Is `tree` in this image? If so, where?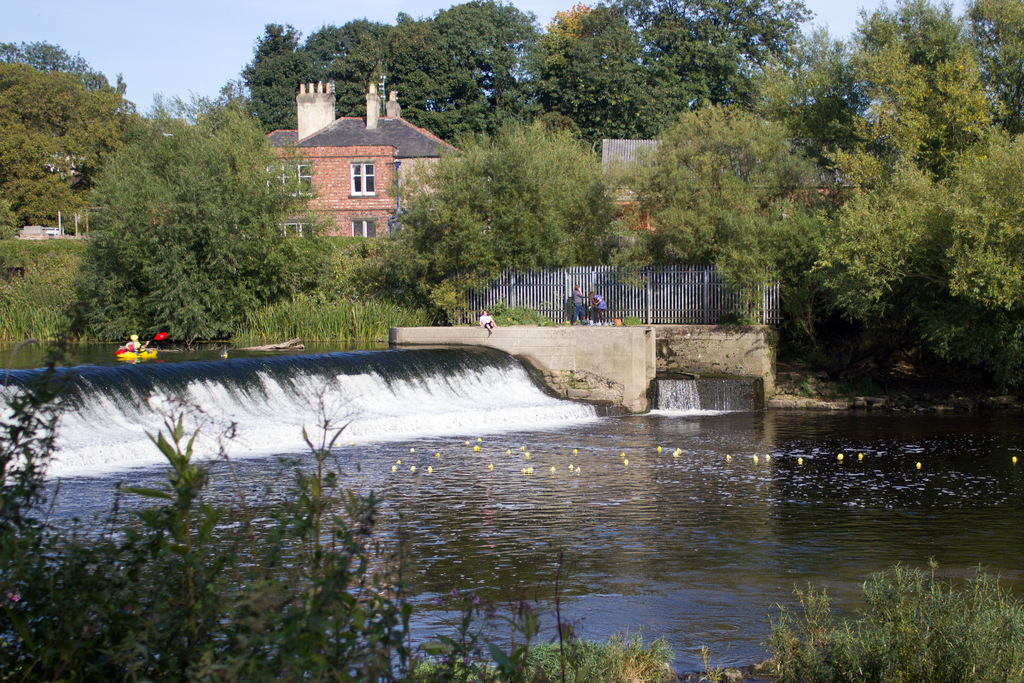
Yes, at l=953, t=110, r=1023, b=312.
